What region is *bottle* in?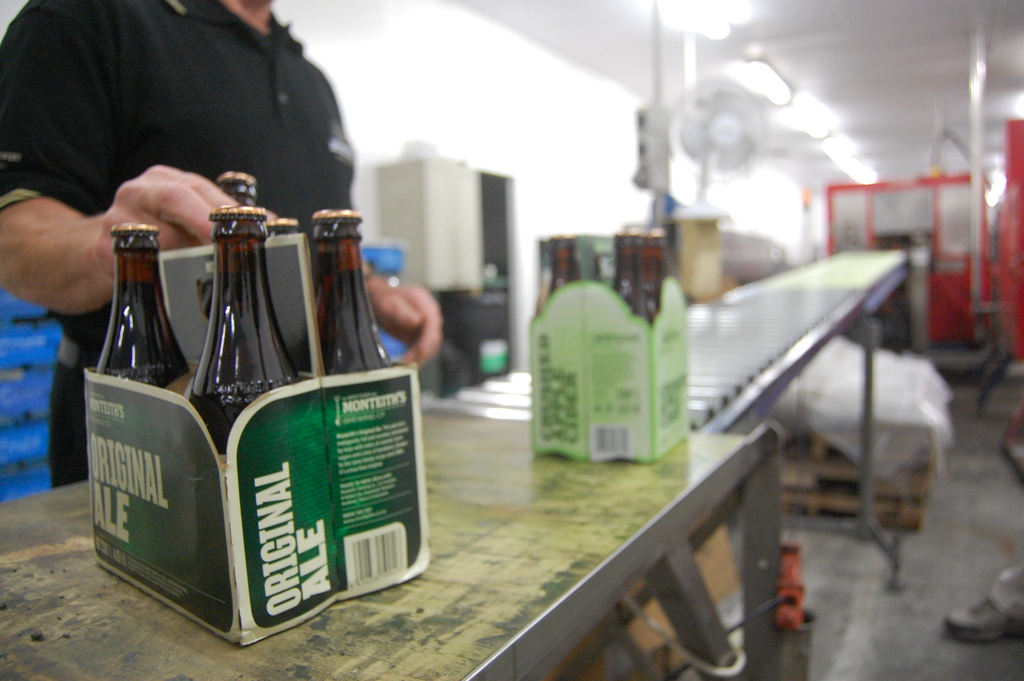
region(598, 226, 657, 324).
